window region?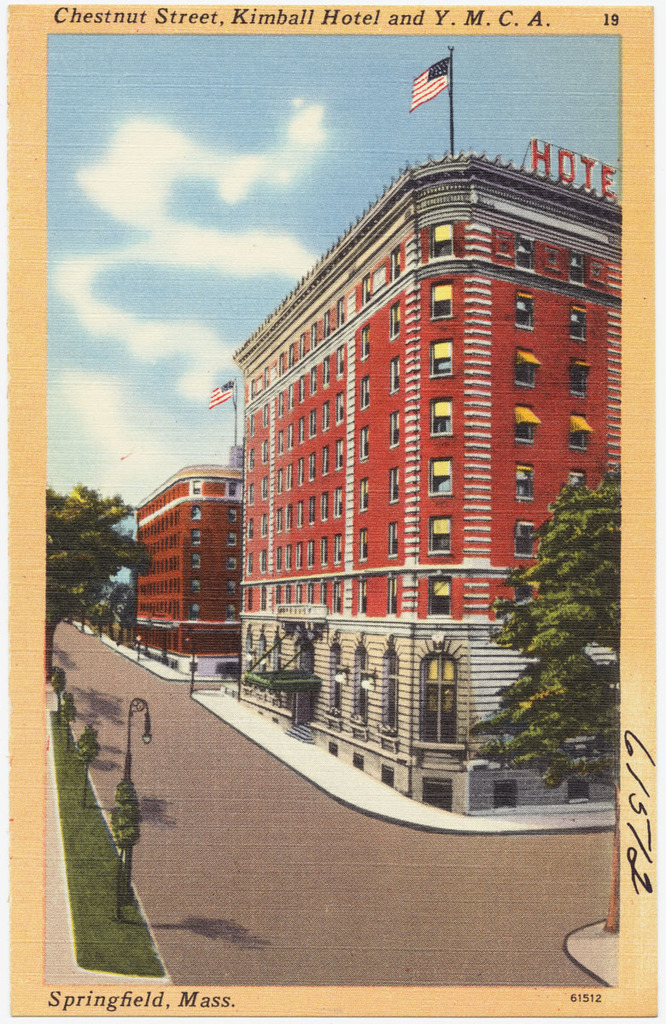
rect(355, 578, 362, 613)
